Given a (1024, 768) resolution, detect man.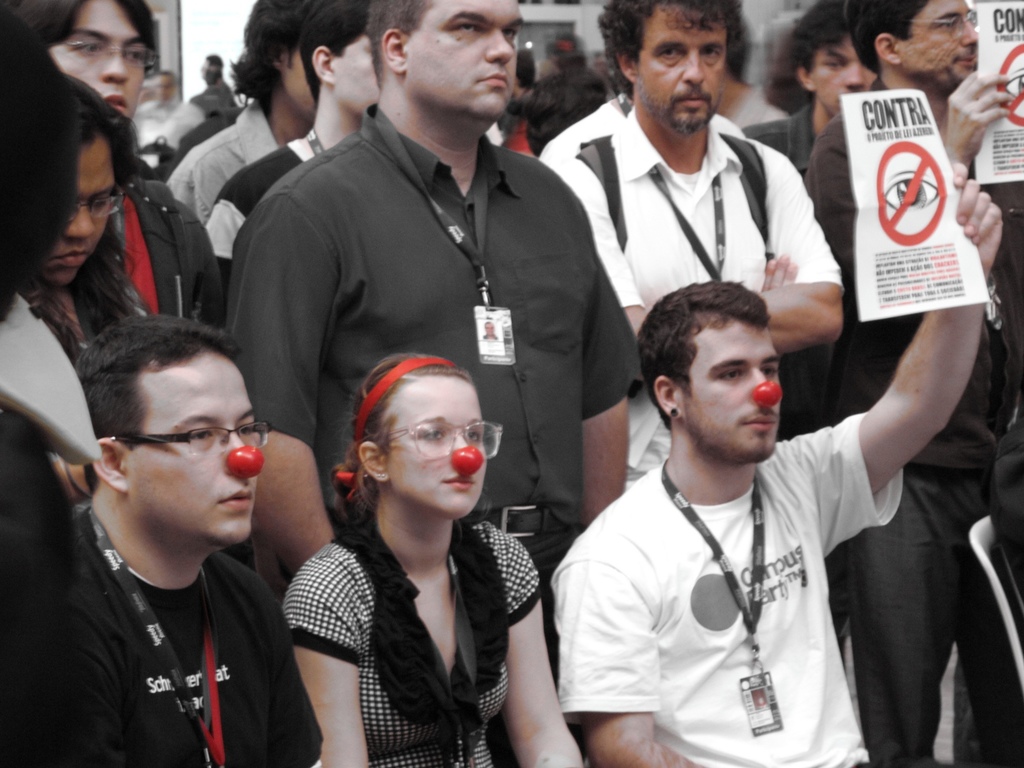
detection(717, 0, 791, 132).
